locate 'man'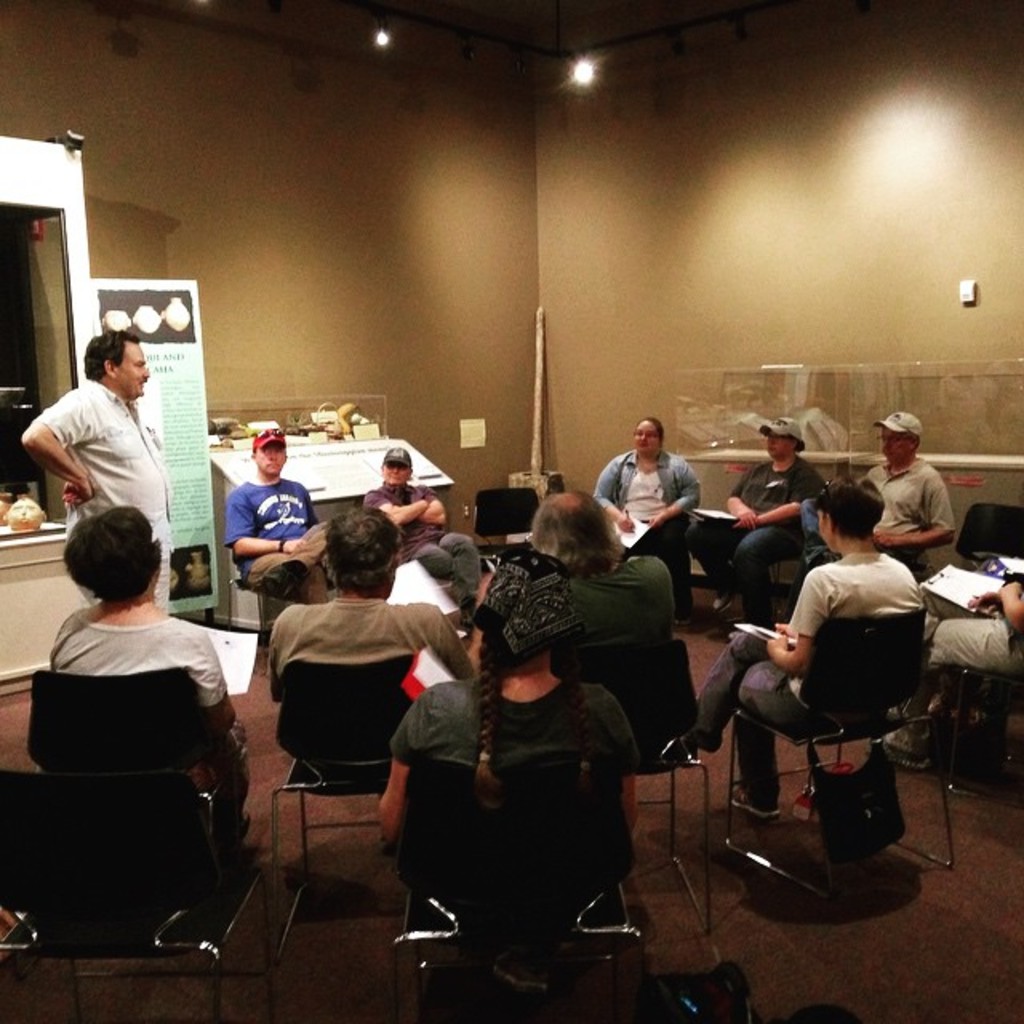
[left=515, top=475, right=702, bottom=754]
